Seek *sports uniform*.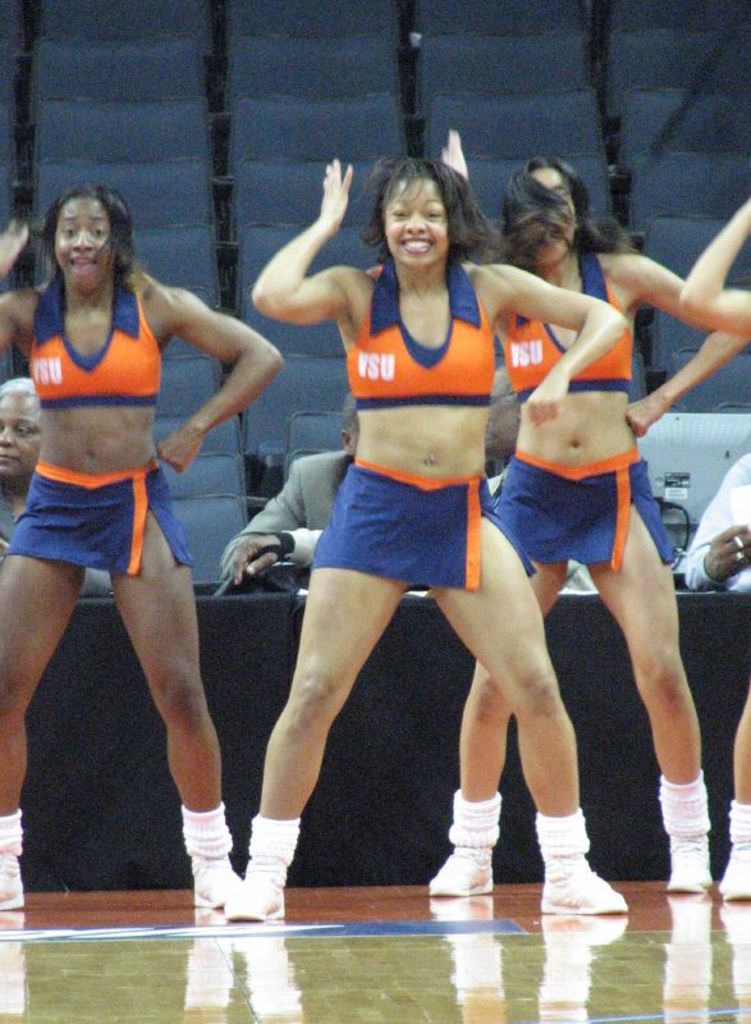
(472,247,693,571).
